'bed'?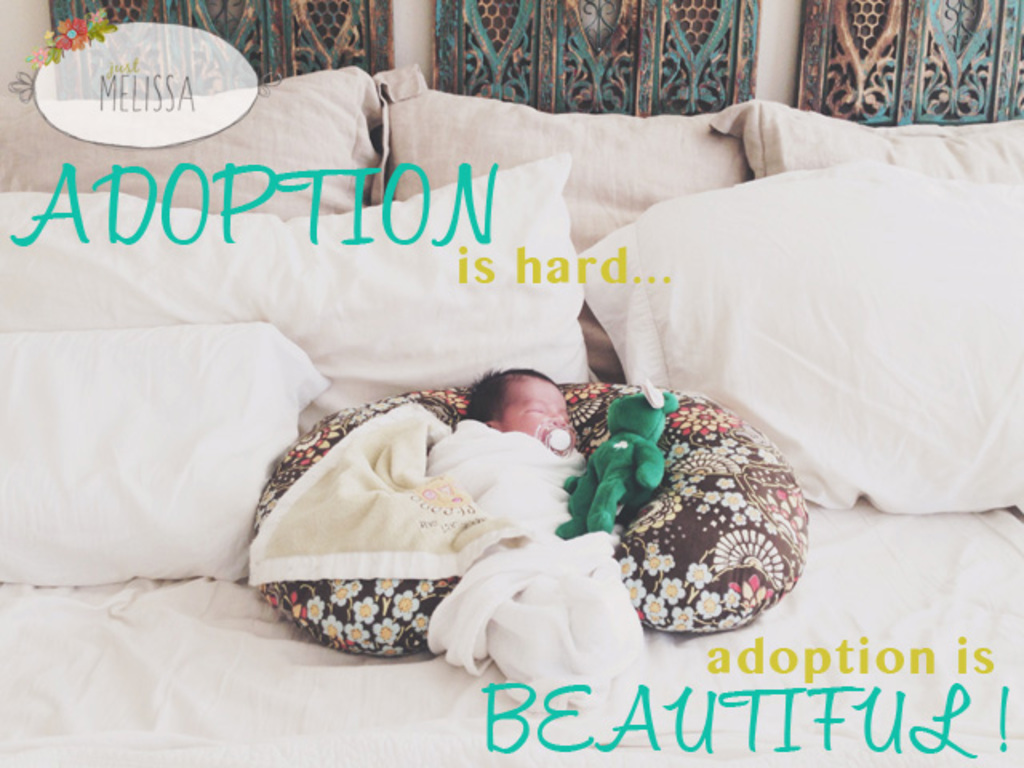
14, 64, 971, 762
